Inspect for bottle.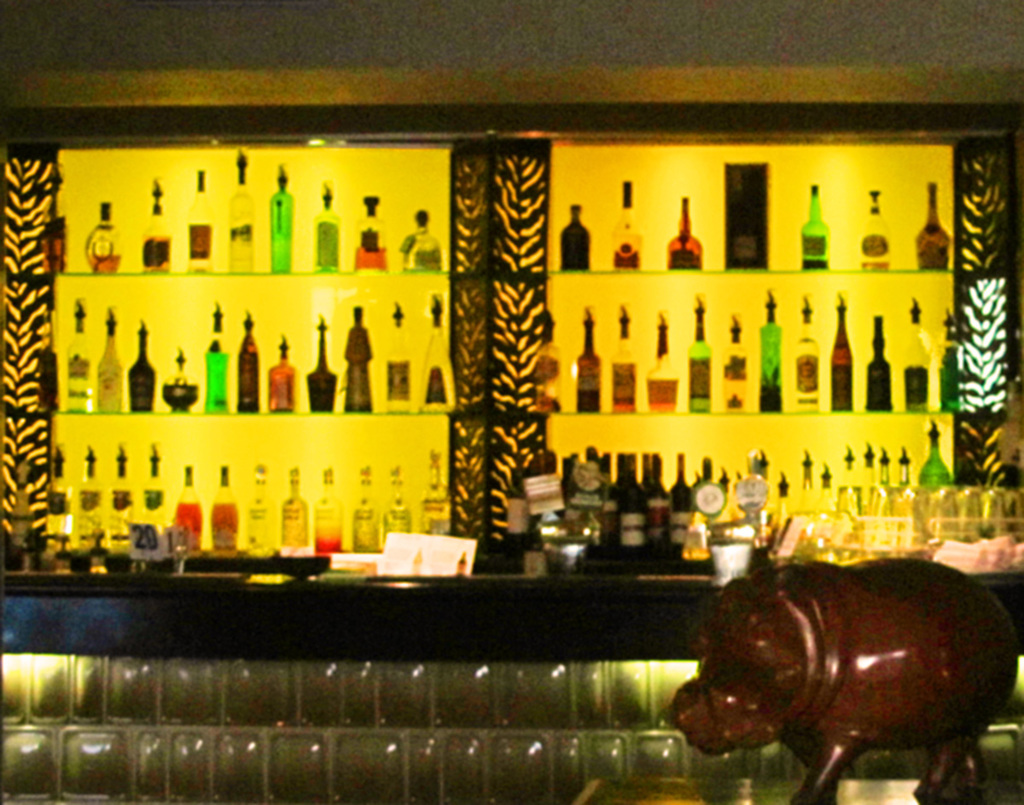
Inspection: [left=140, top=439, right=163, bottom=526].
